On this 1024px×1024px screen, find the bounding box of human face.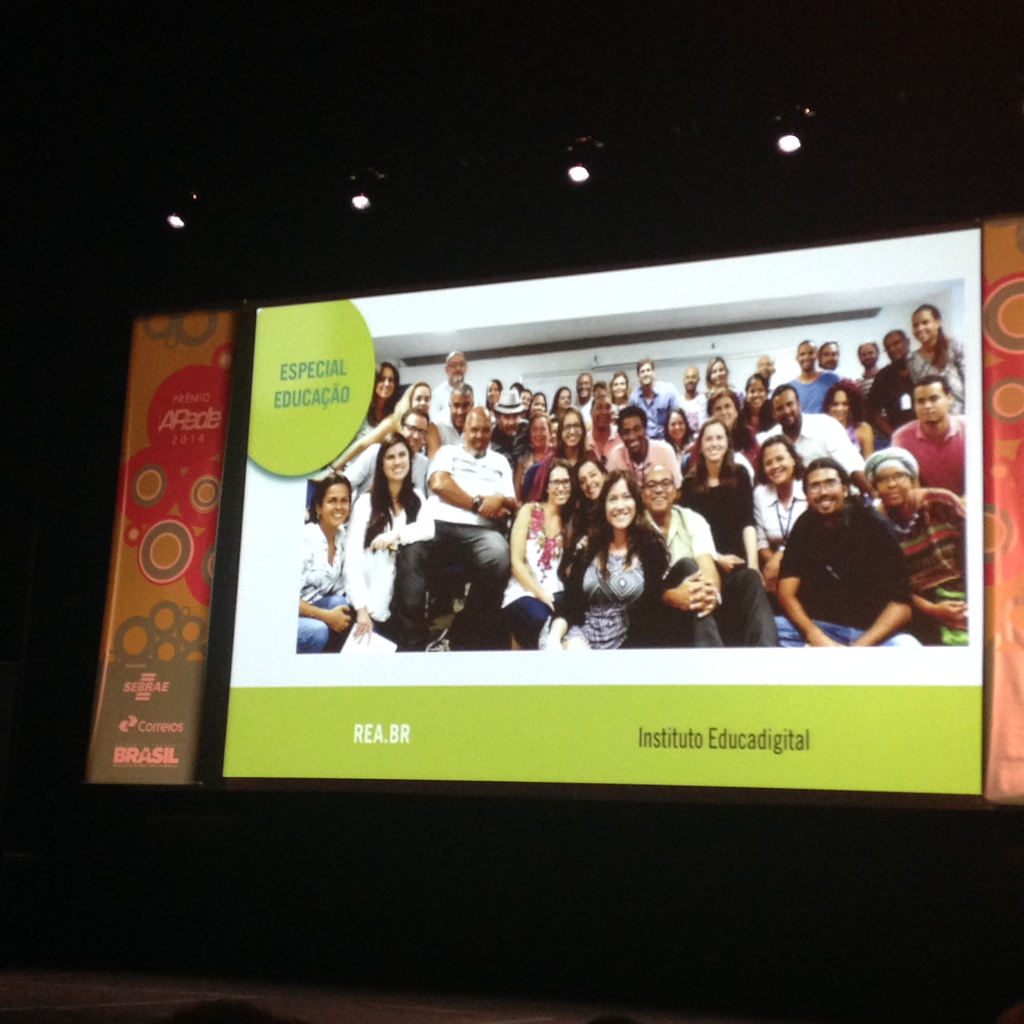
Bounding box: Rect(828, 388, 849, 422).
